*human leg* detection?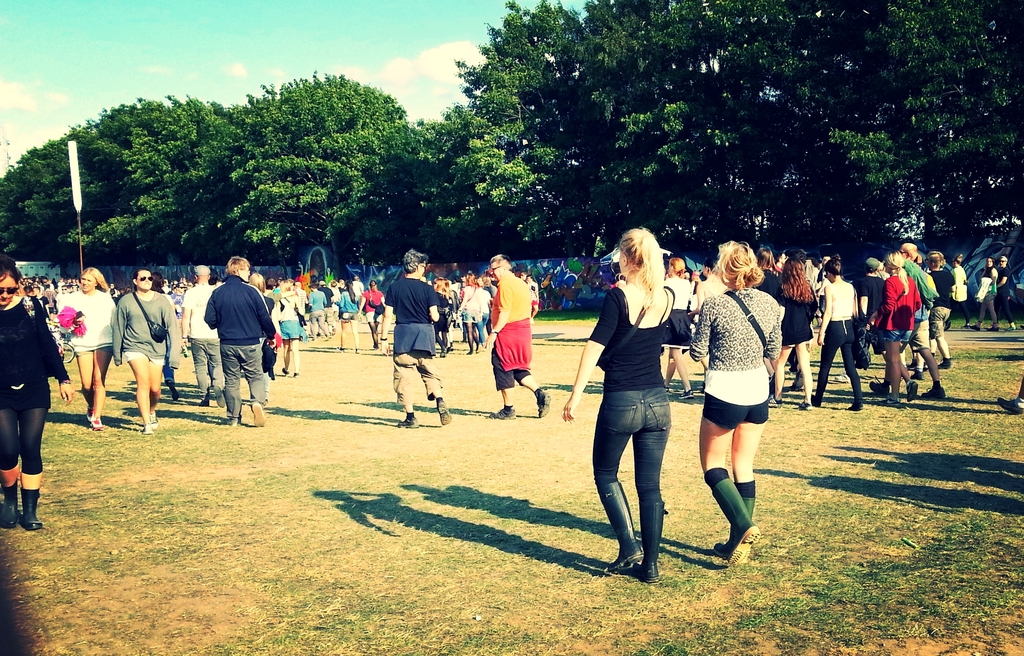
(x1=126, y1=357, x2=145, y2=427)
